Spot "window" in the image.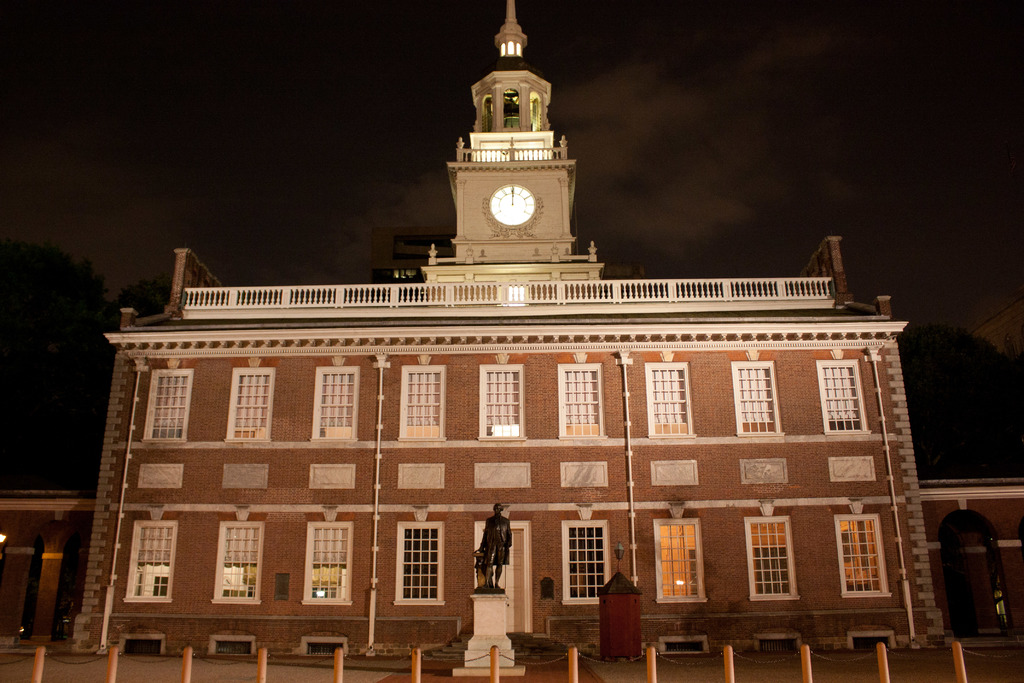
"window" found at x1=478, y1=362, x2=527, y2=441.
